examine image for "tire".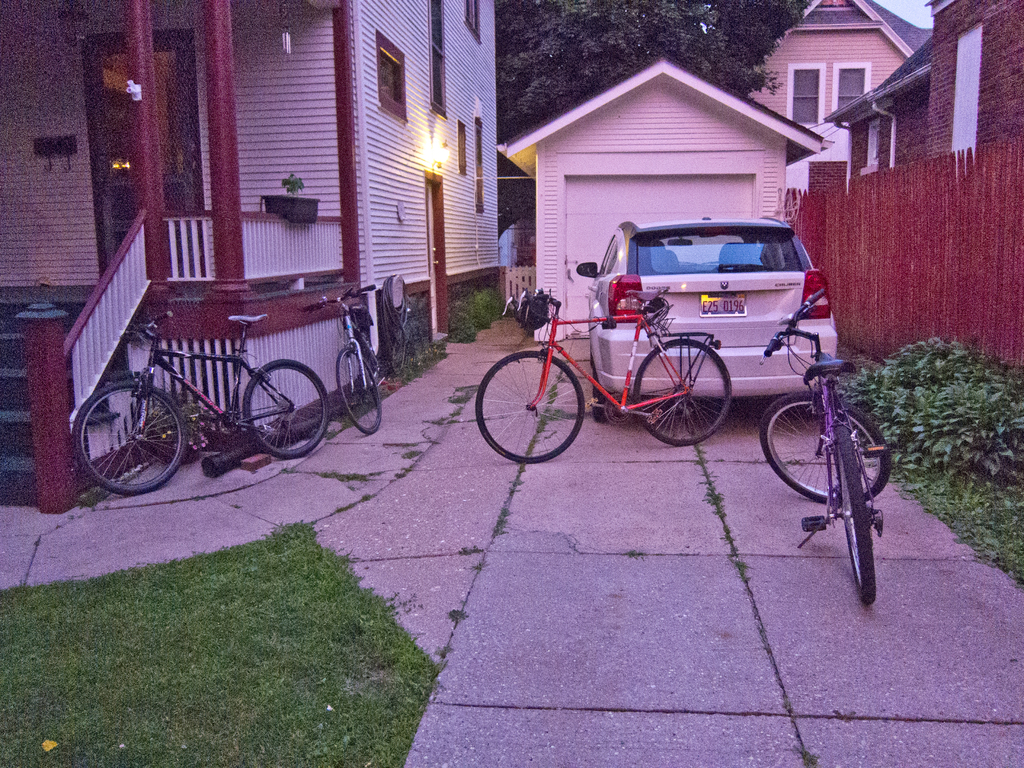
Examination result: bbox(633, 339, 735, 447).
